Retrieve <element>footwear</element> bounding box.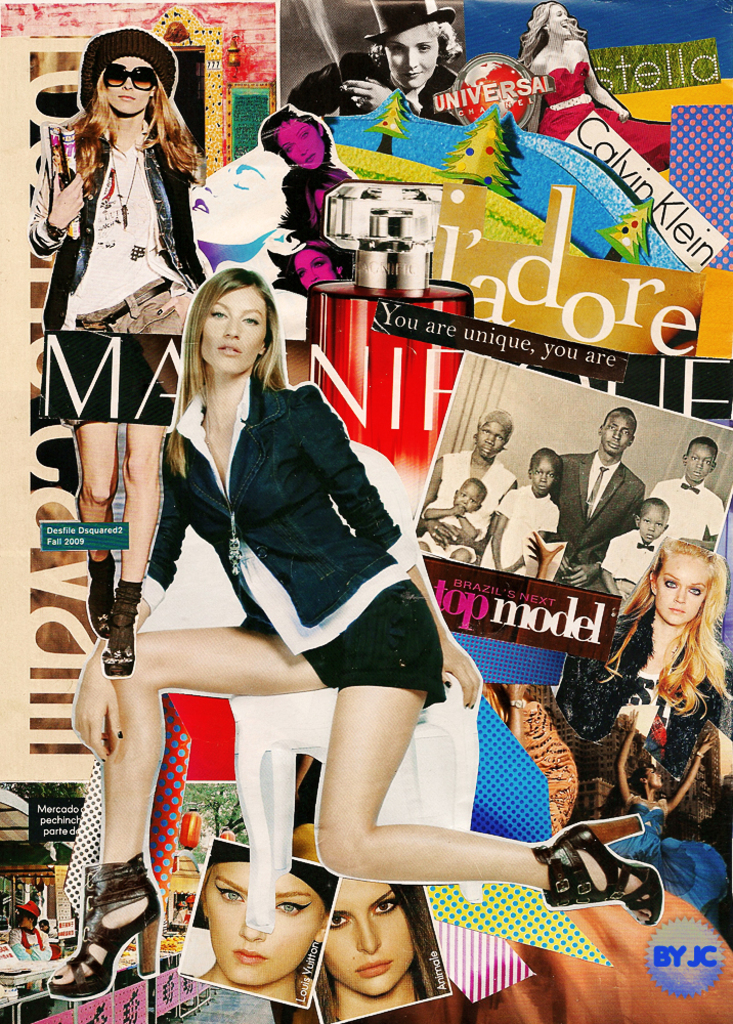
Bounding box: bbox(103, 583, 139, 678).
